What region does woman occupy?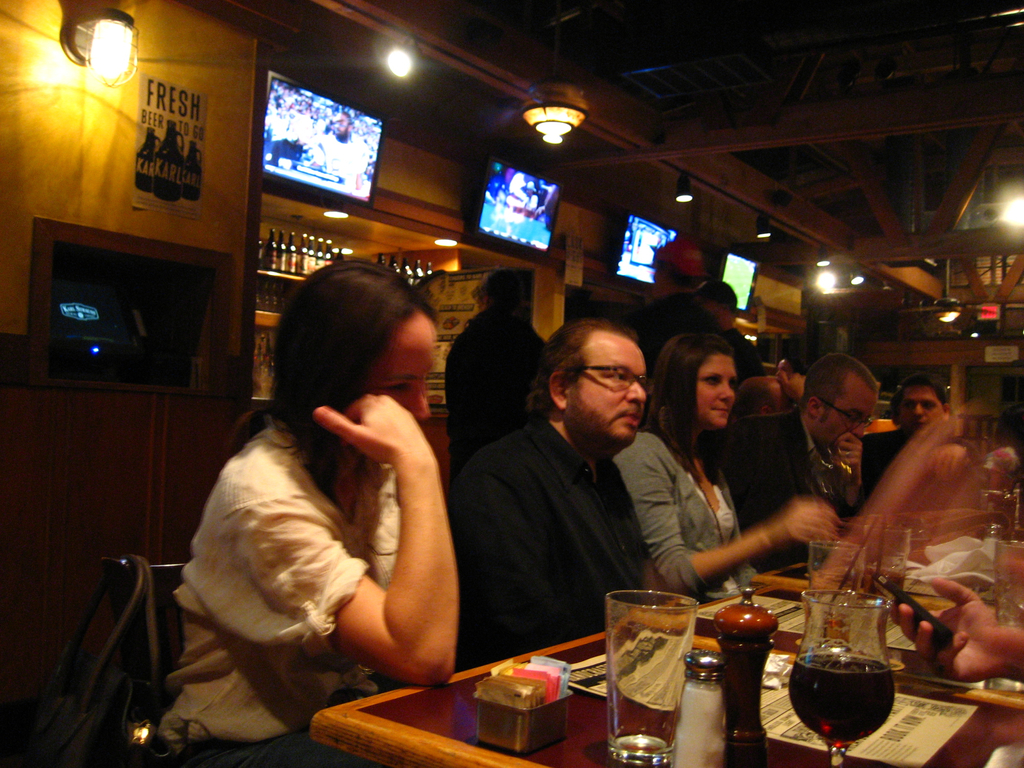
bbox=(612, 332, 843, 614).
